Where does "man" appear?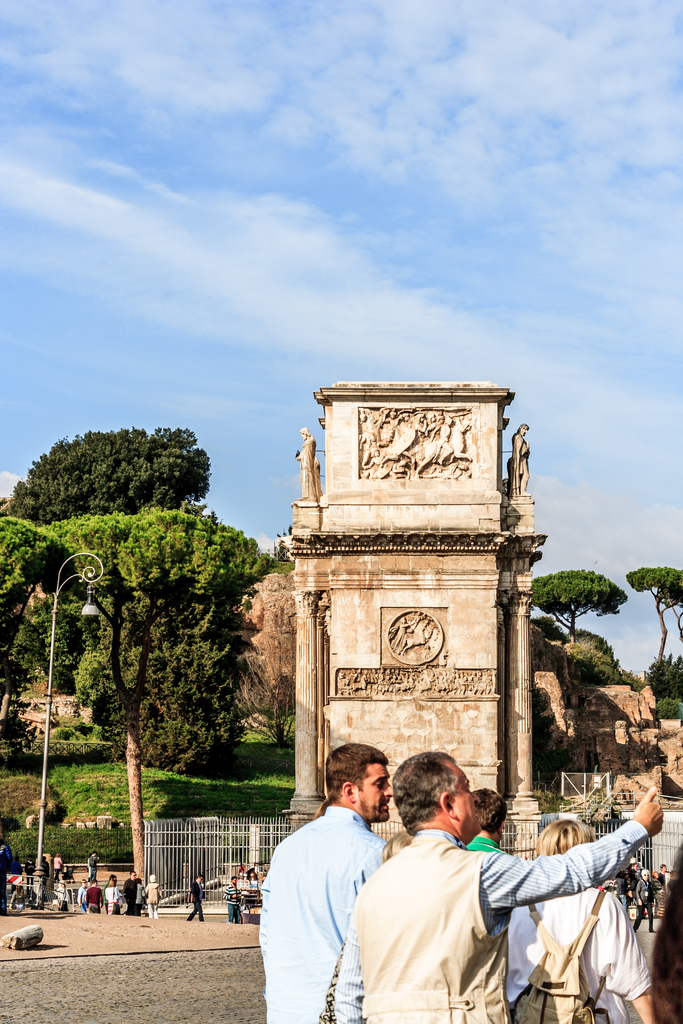
Appears at 139 872 157 914.
